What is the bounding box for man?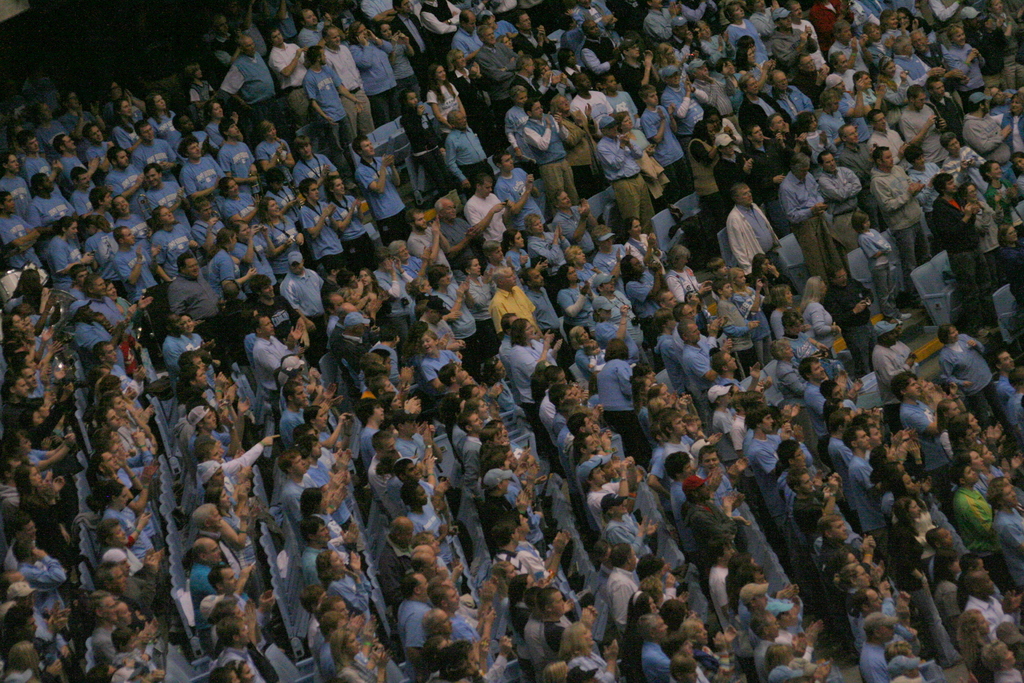
detection(85, 272, 151, 333).
